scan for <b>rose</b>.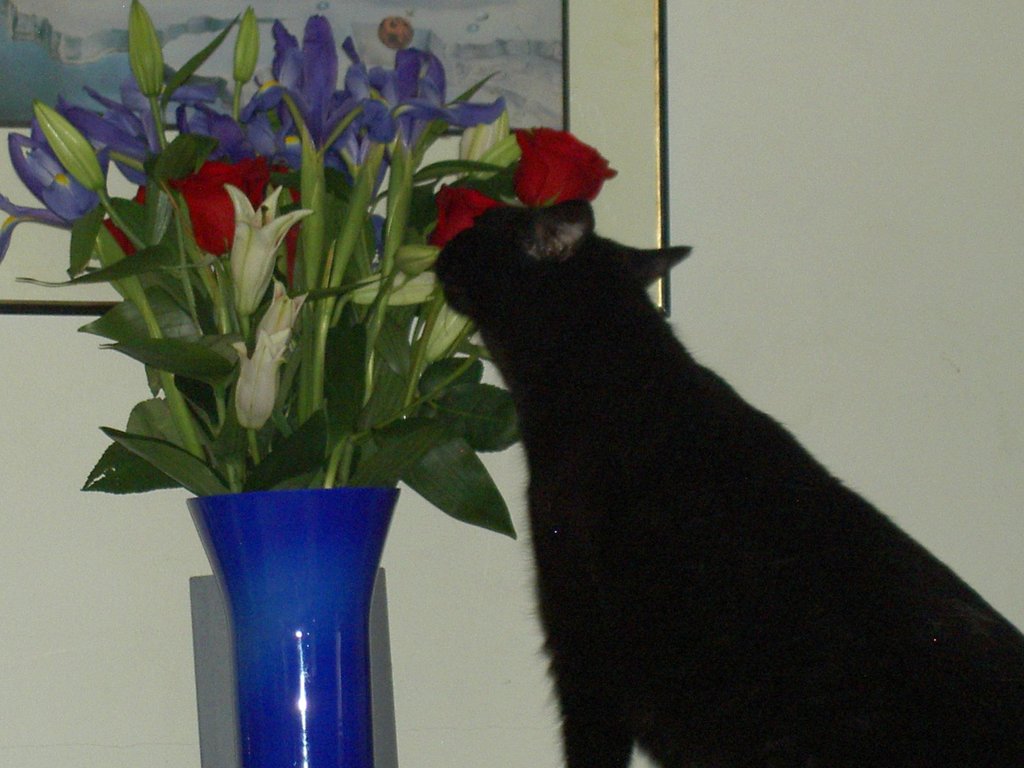
Scan result: 271:162:301:284.
